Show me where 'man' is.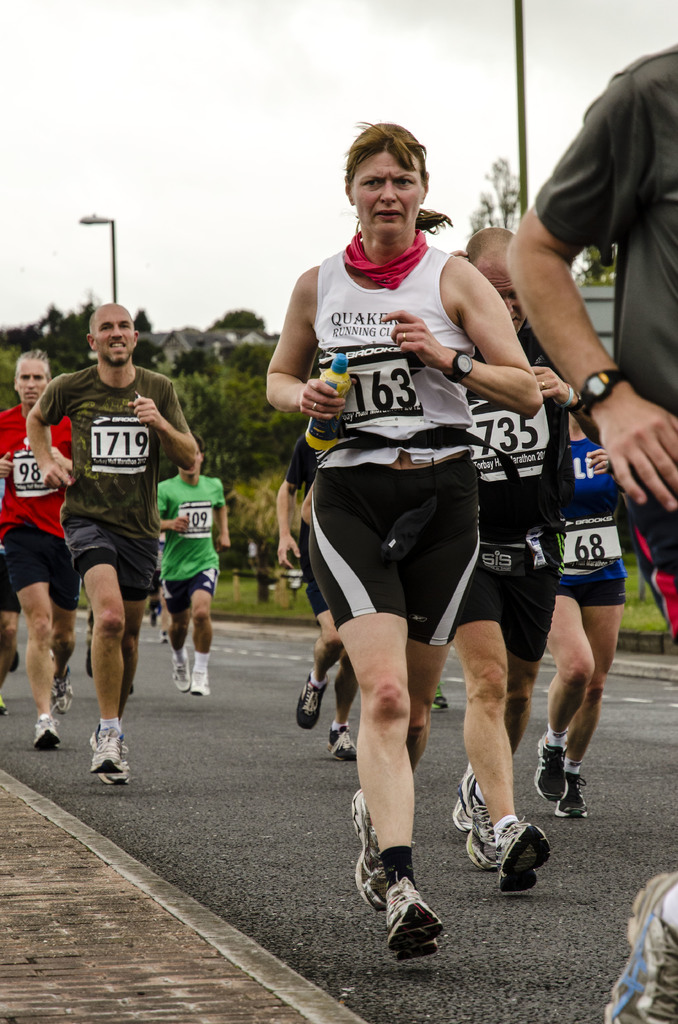
'man' is at [x1=447, y1=219, x2=606, y2=889].
